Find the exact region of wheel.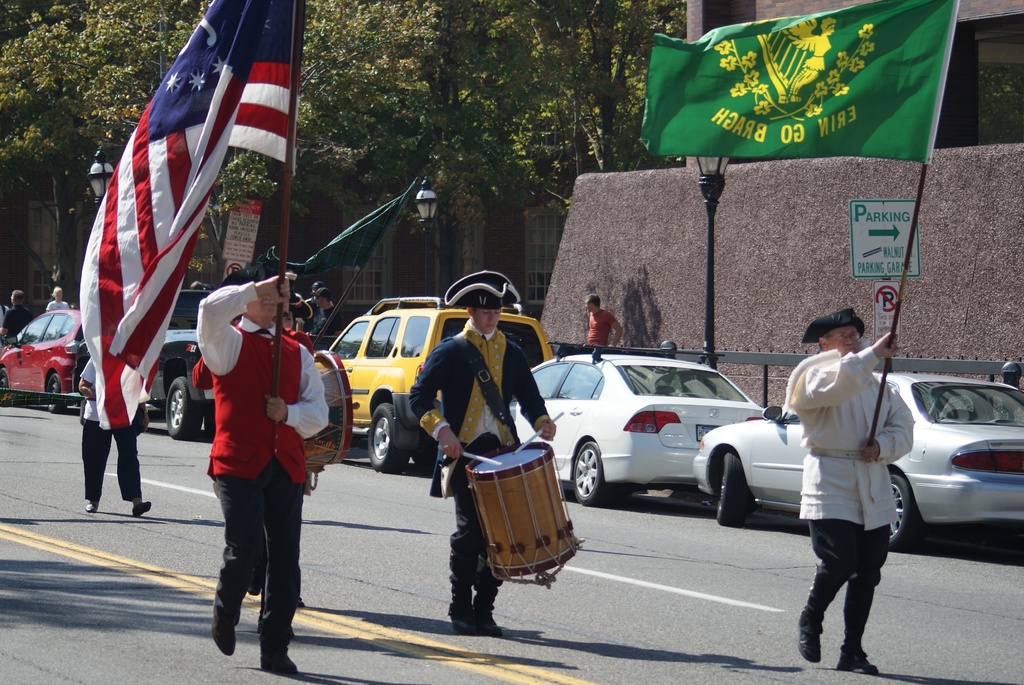
Exact region: bbox(47, 375, 64, 412).
